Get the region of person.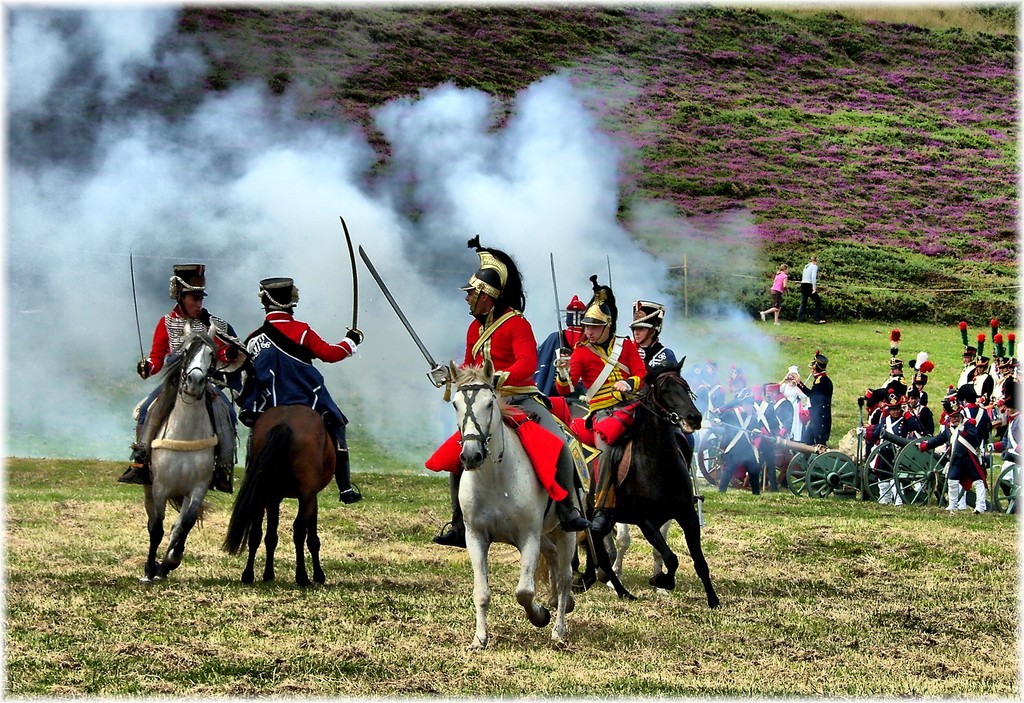
<bbox>532, 277, 583, 413</bbox>.
